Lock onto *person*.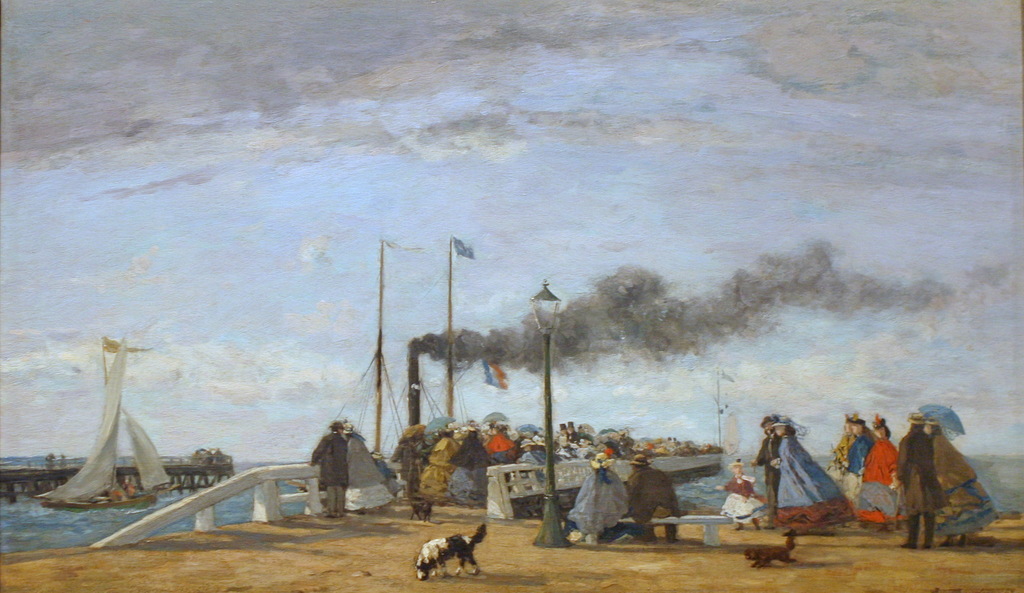
Locked: bbox=(488, 425, 513, 471).
